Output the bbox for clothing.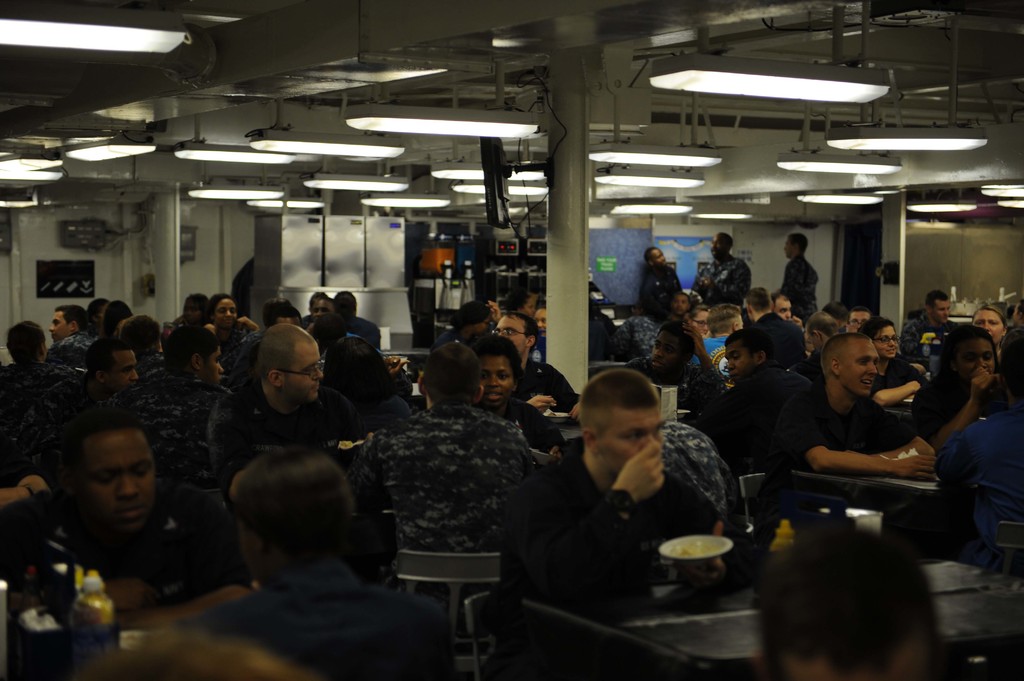
pyautogui.locateOnScreen(0, 358, 77, 461).
